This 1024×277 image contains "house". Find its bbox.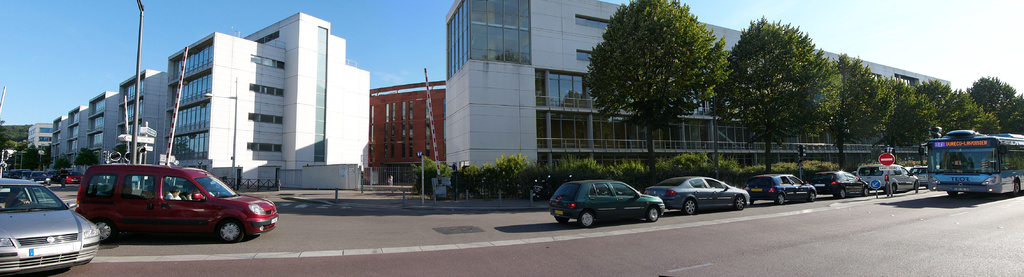
[left=434, top=0, right=963, bottom=182].
